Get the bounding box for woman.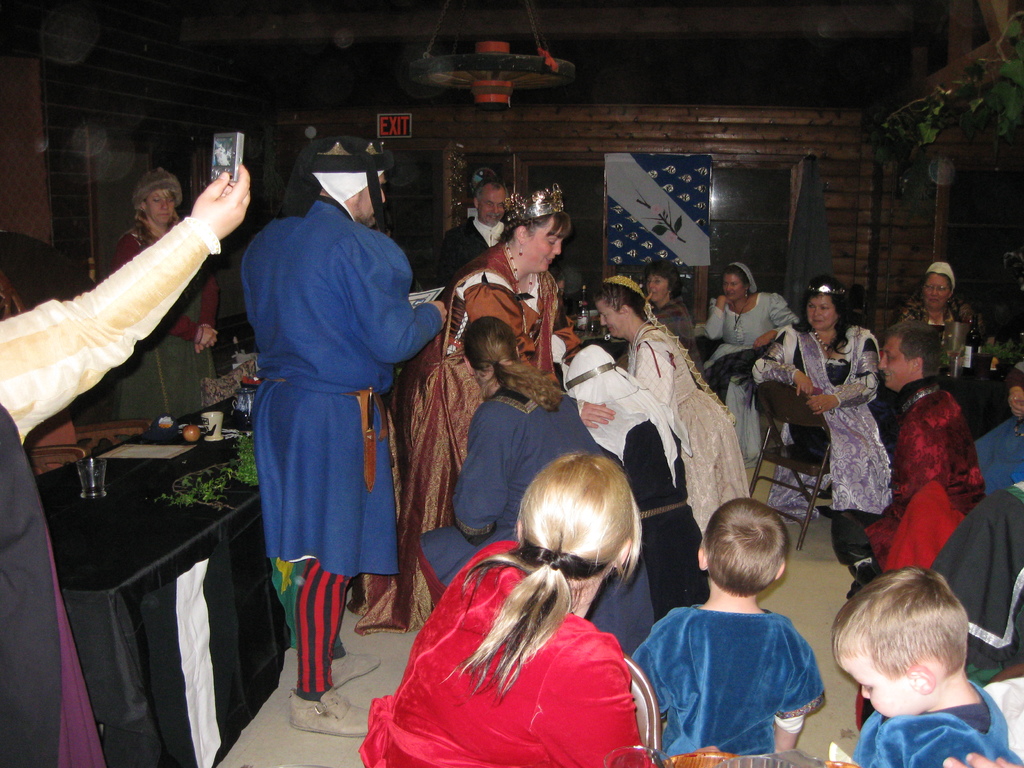
(394, 191, 570, 636).
